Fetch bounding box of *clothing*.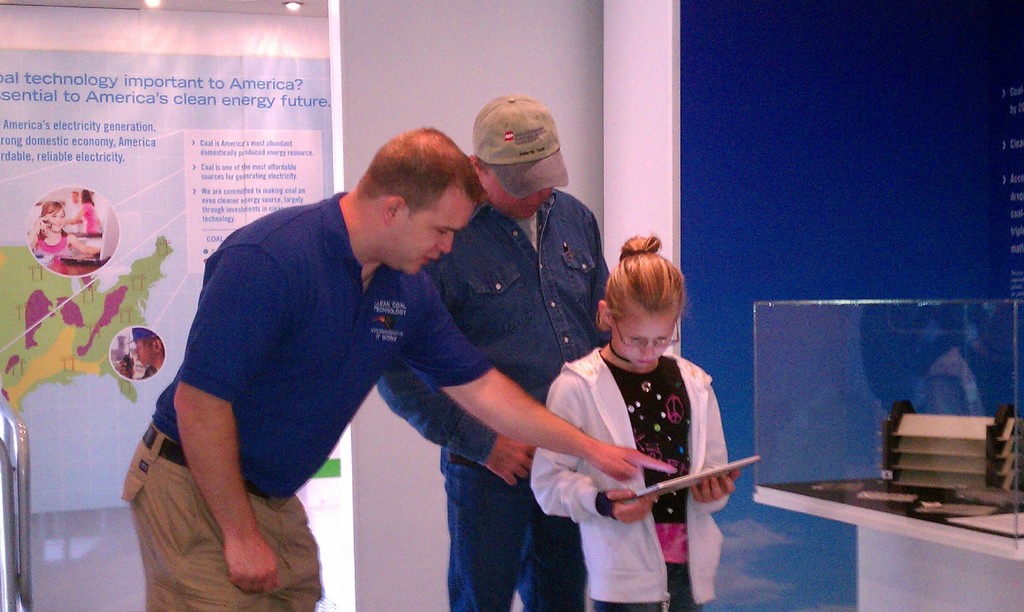
Bbox: (left=122, top=419, right=321, bottom=611).
